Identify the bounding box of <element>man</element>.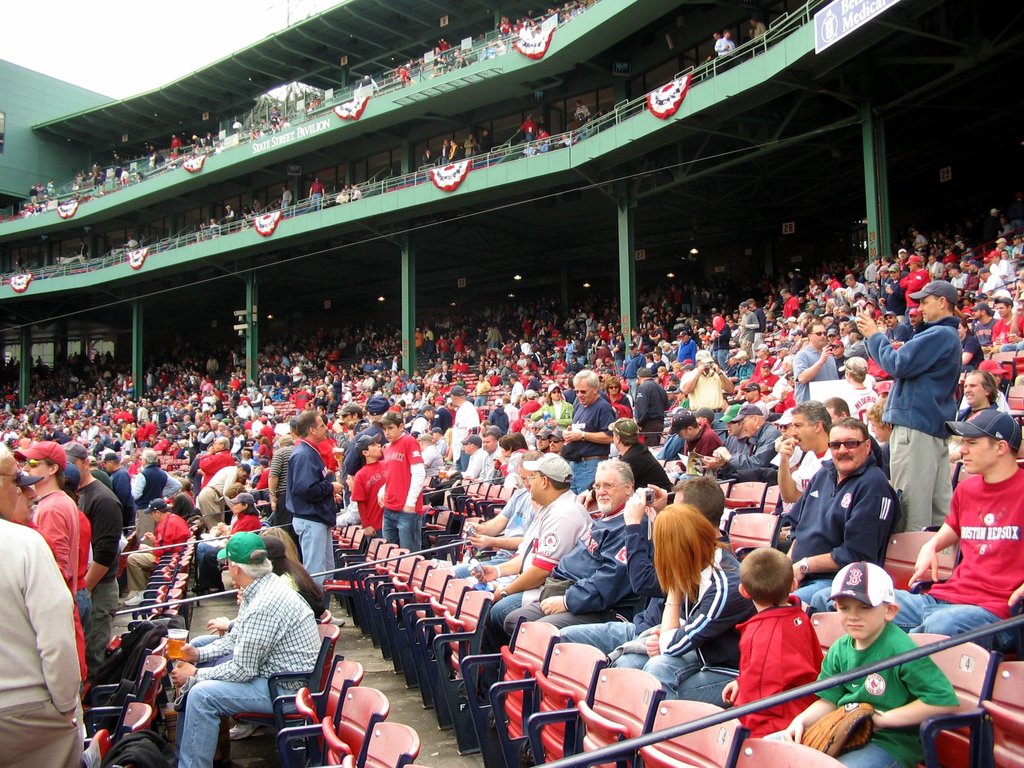
bbox=[461, 132, 479, 155].
